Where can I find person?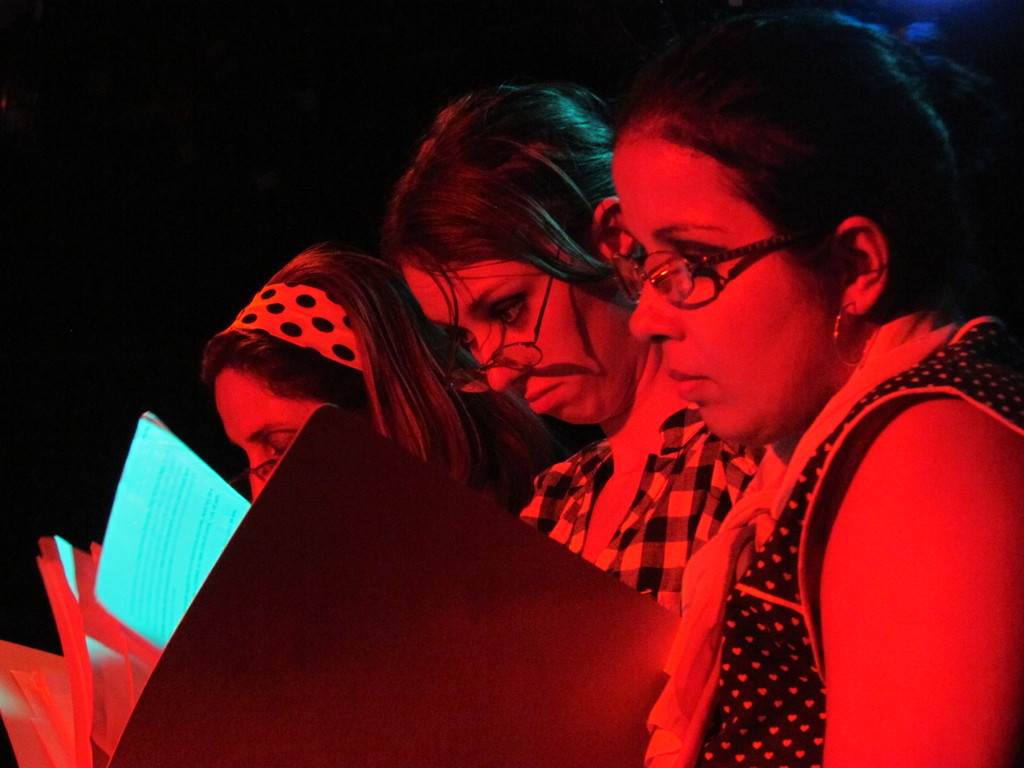
You can find it at [375,83,765,635].
